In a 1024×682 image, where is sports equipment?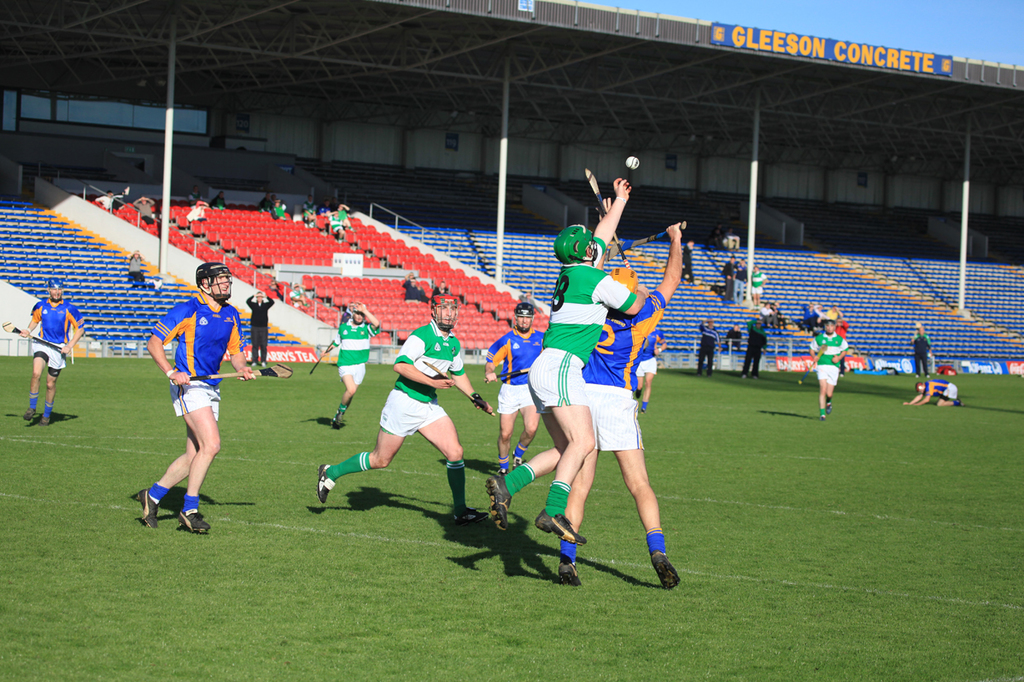
<bbox>193, 260, 234, 301</bbox>.
